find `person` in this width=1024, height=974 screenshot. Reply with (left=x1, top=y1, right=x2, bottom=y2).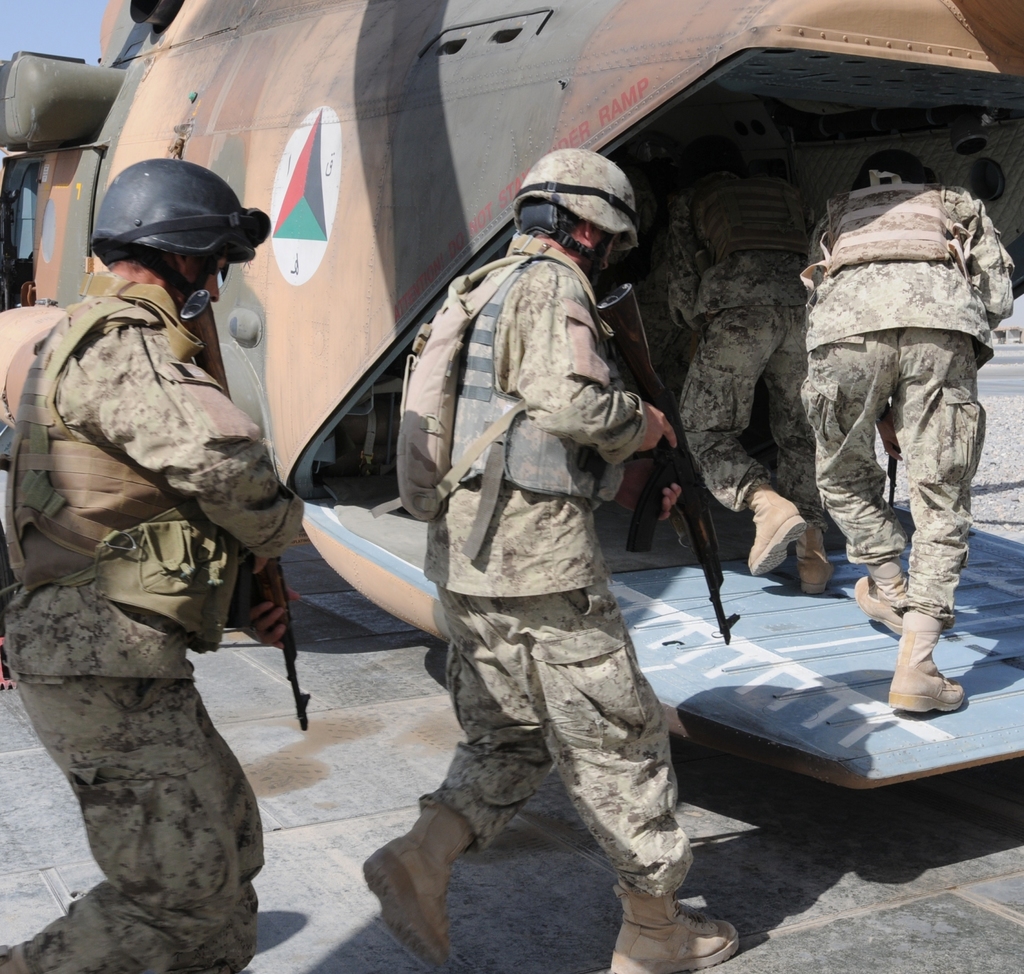
(left=363, top=150, right=754, bottom=973).
